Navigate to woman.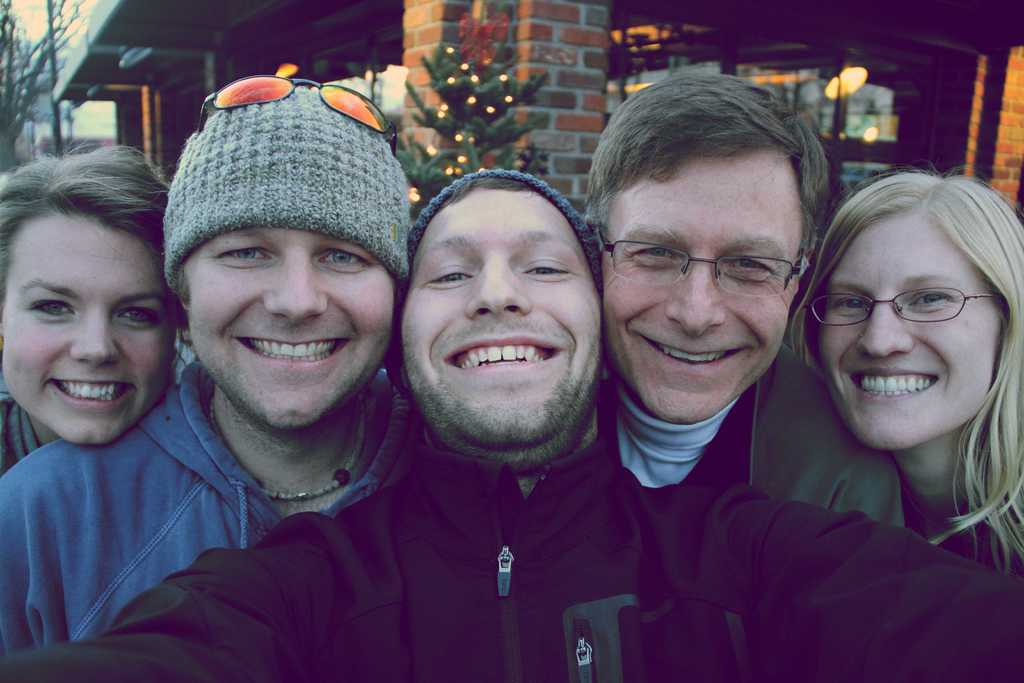
Navigation target: region(0, 131, 191, 466).
